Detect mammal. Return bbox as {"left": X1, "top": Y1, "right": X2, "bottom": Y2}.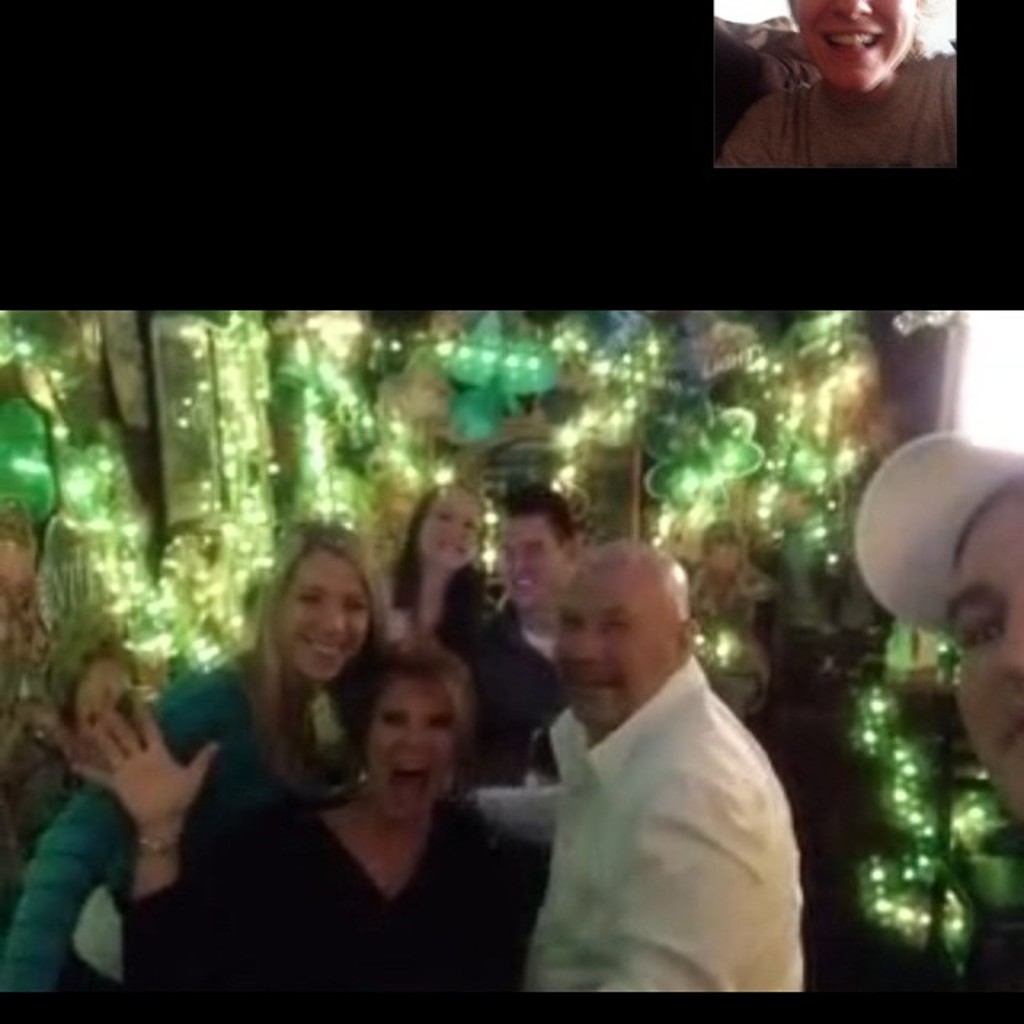
{"left": 384, "top": 483, "right": 498, "bottom": 661}.
